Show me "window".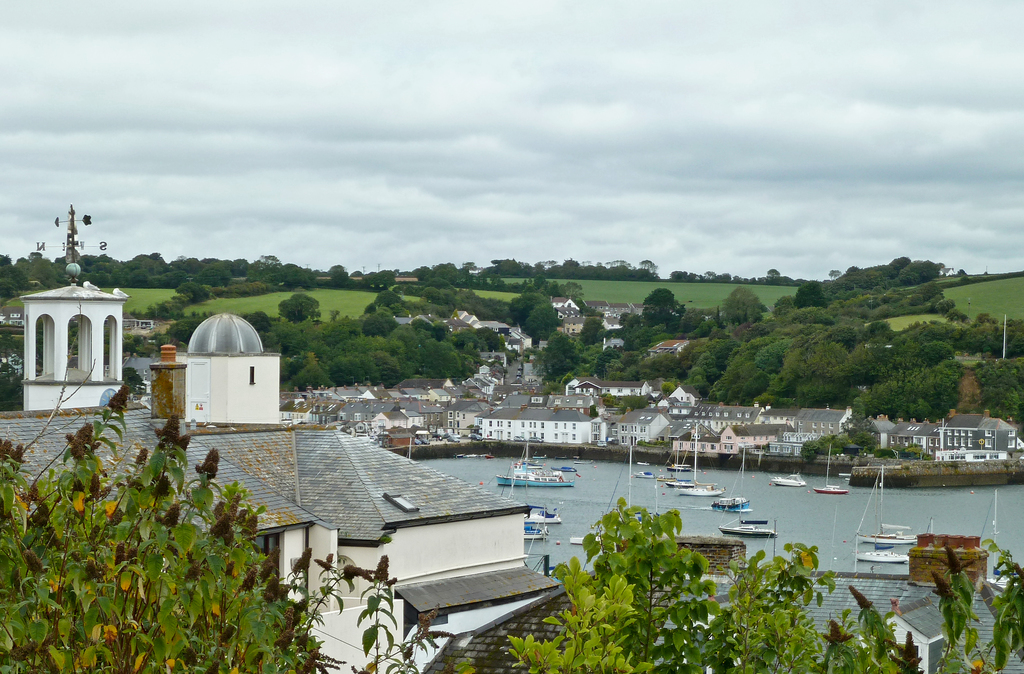
"window" is here: locate(290, 412, 302, 417).
